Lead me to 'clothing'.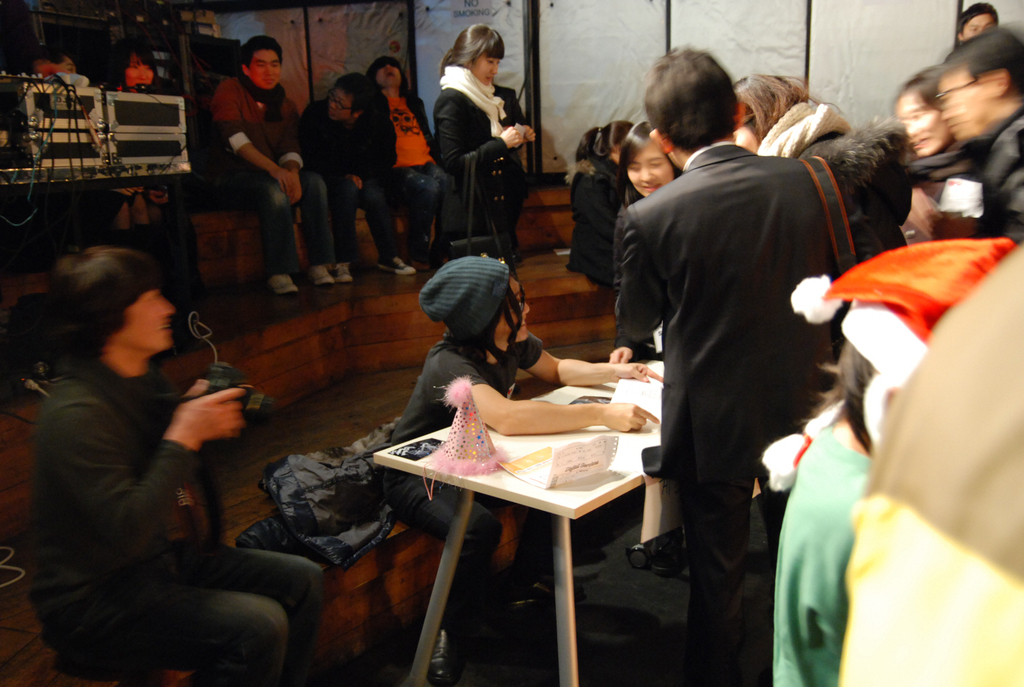
Lead to [x1=773, y1=409, x2=879, y2=686].
